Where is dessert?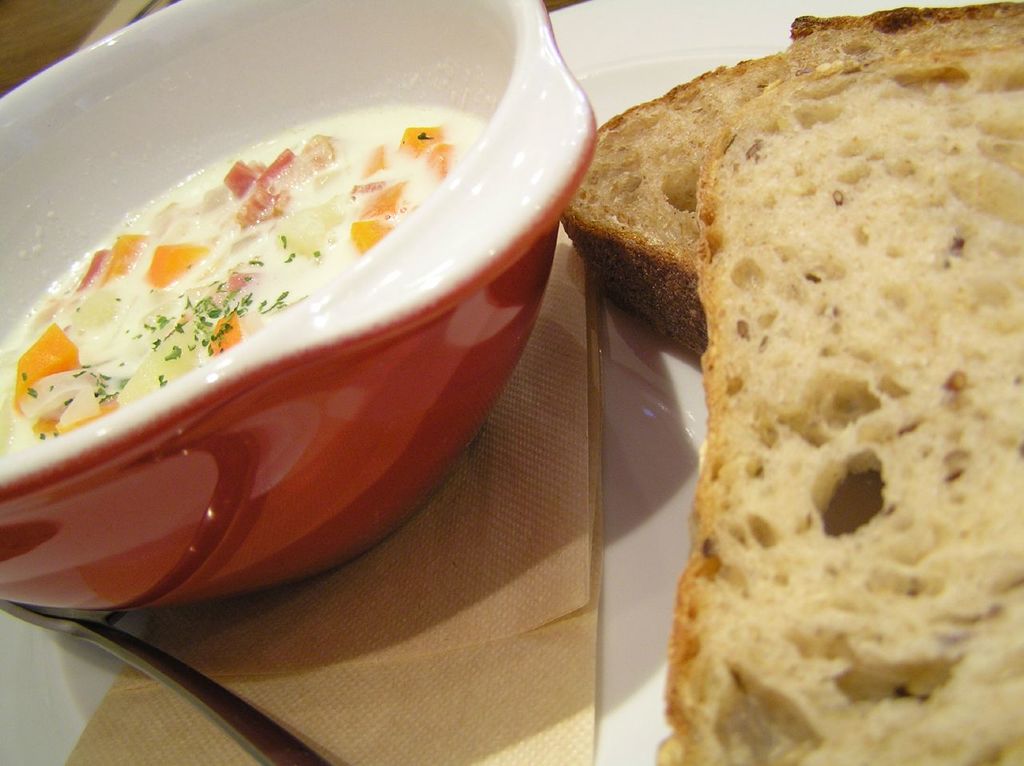
pyautogui.locateOnScreen(562, 9, 1023, 349).
